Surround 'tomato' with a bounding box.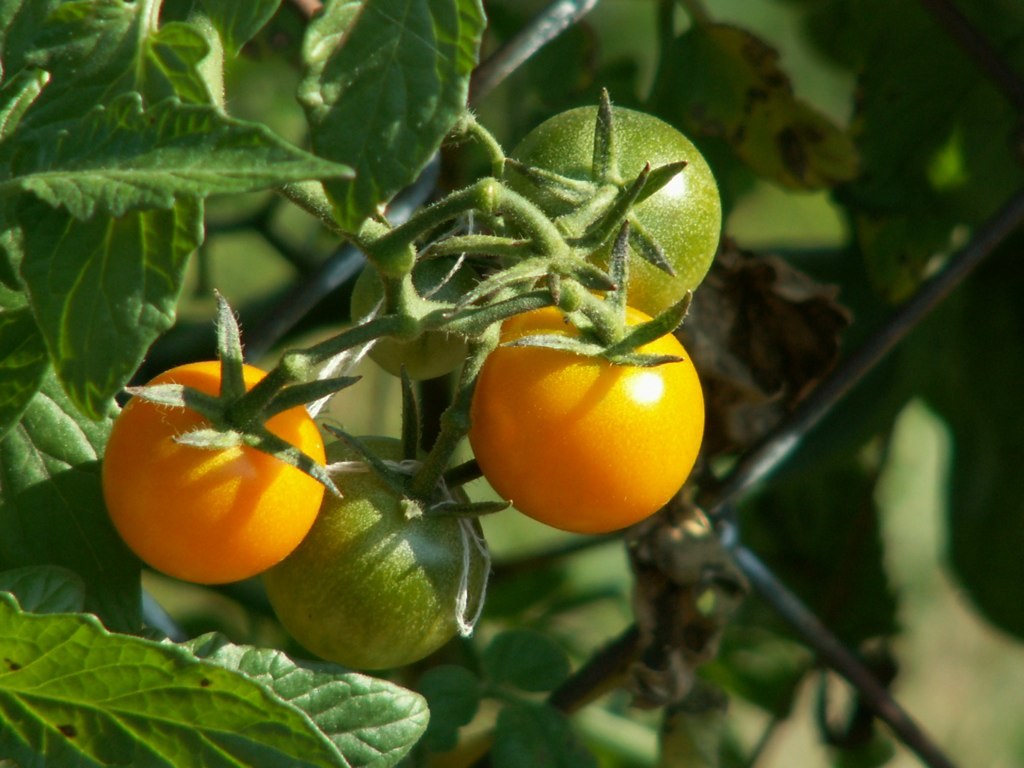
99,357,328,588.
